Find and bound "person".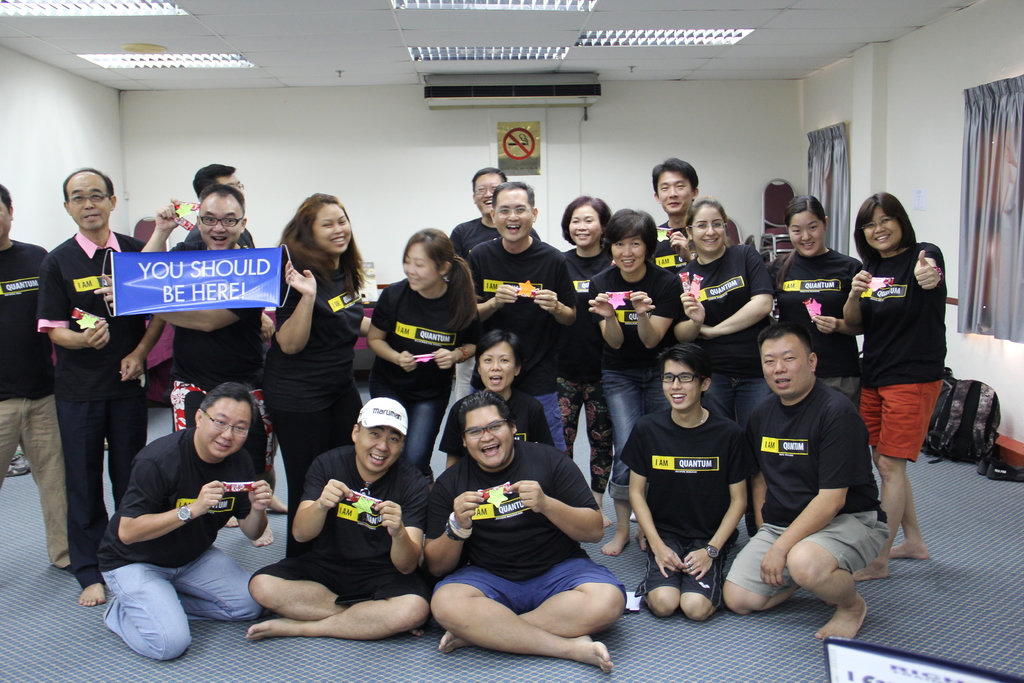
Bound: bbox(241, 395, 435, 643).
